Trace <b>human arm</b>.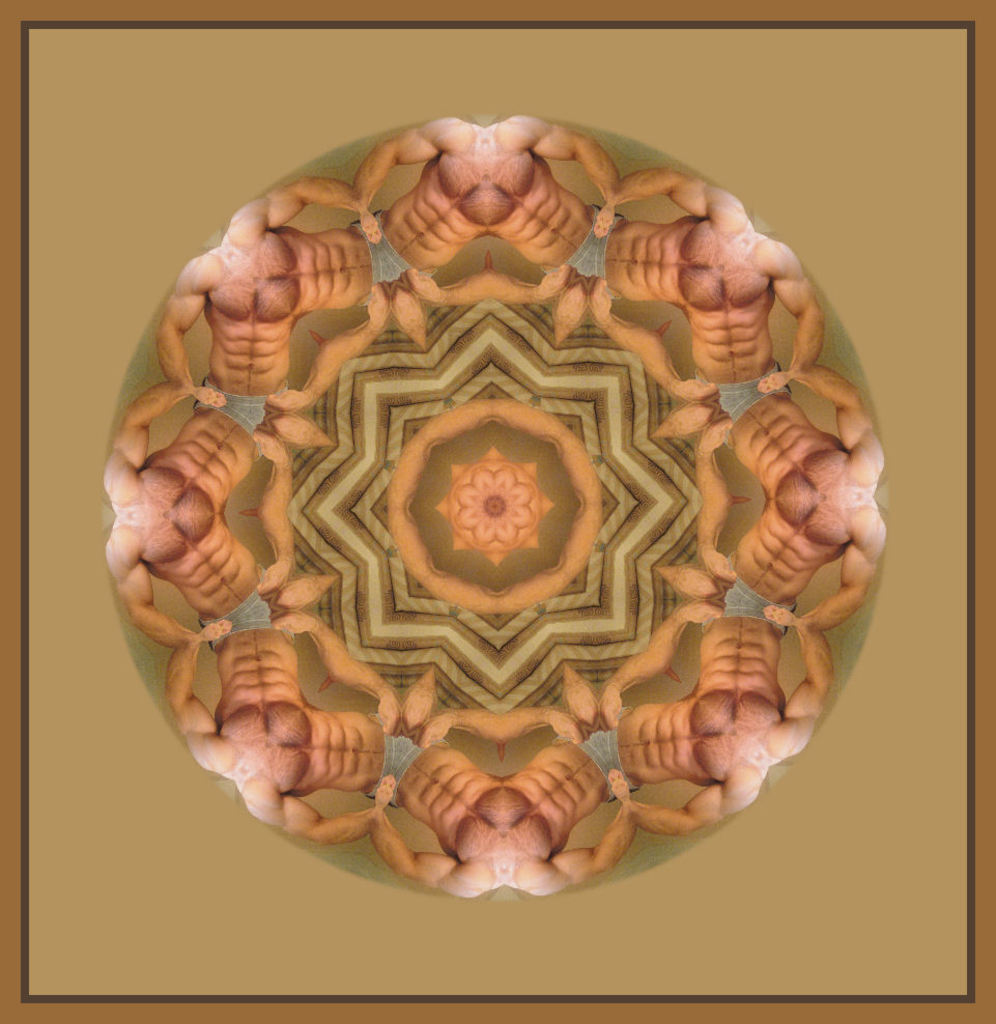
Traced to 768/594/843/763.
